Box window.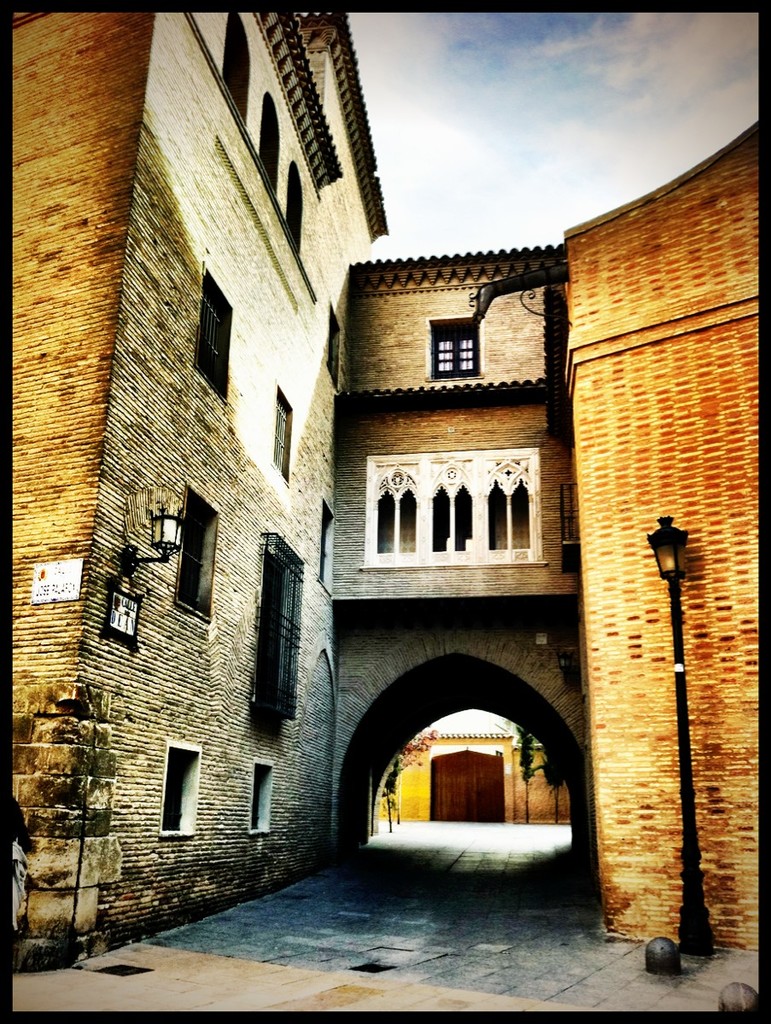
219 14 253 131.
